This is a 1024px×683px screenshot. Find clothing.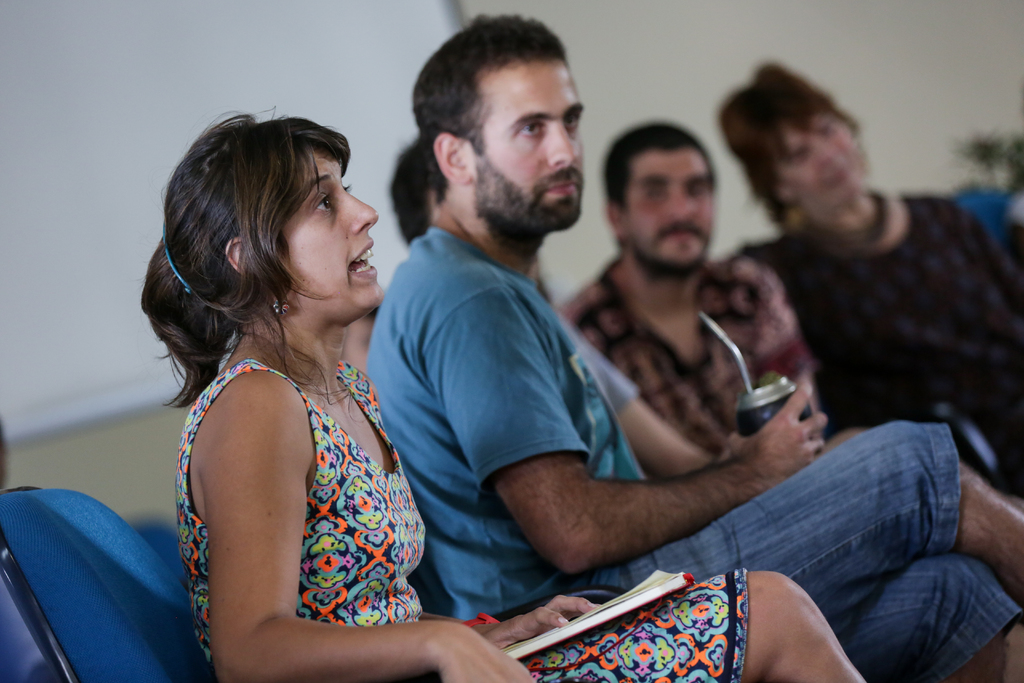
Bounding box: [731,190,1023,499].
